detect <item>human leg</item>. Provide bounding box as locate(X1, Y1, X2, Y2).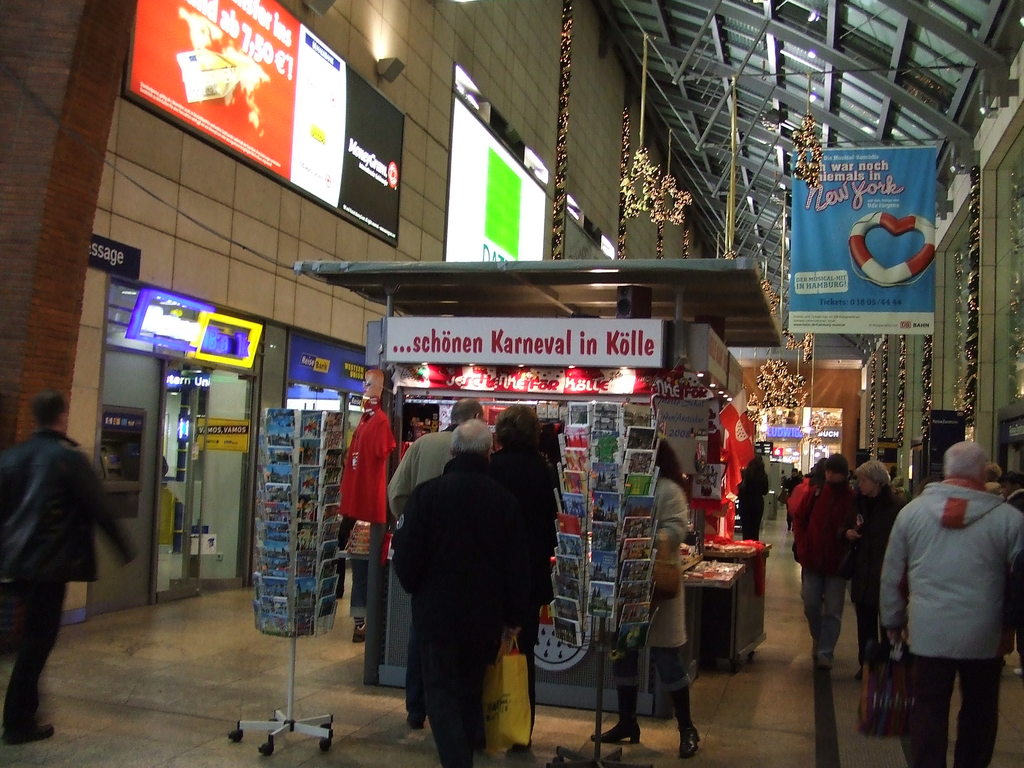
locate(0, 580, 70, 740).
